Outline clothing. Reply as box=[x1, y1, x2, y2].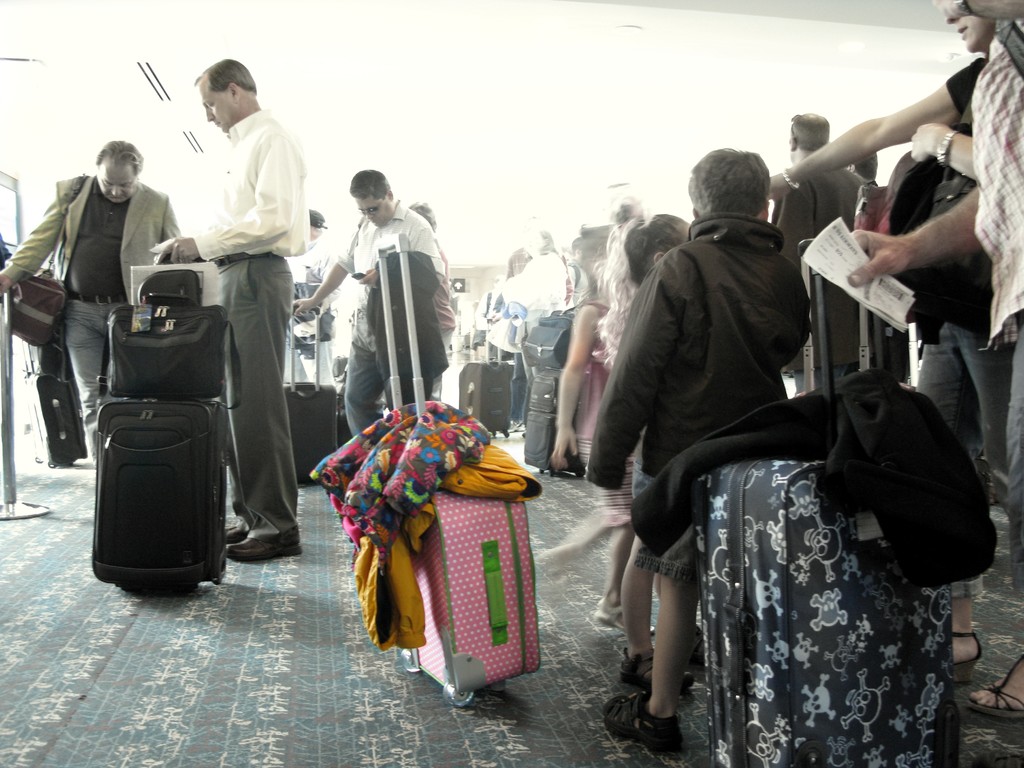
box=[193, 105, 324, 536].
